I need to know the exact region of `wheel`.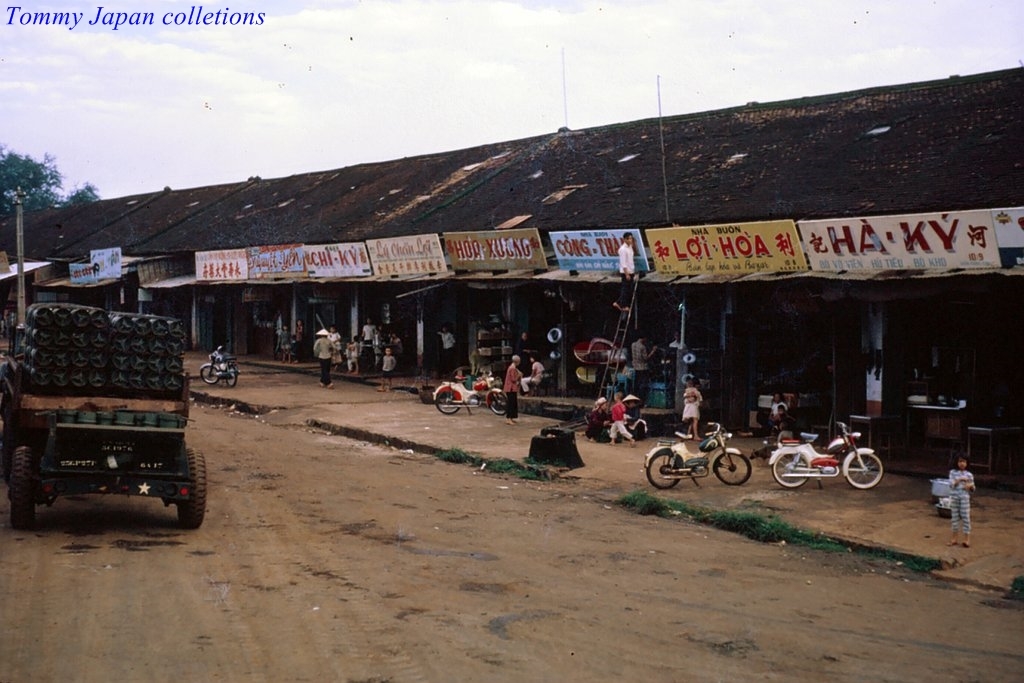
Region: crop(176, 447, 208, 530).
